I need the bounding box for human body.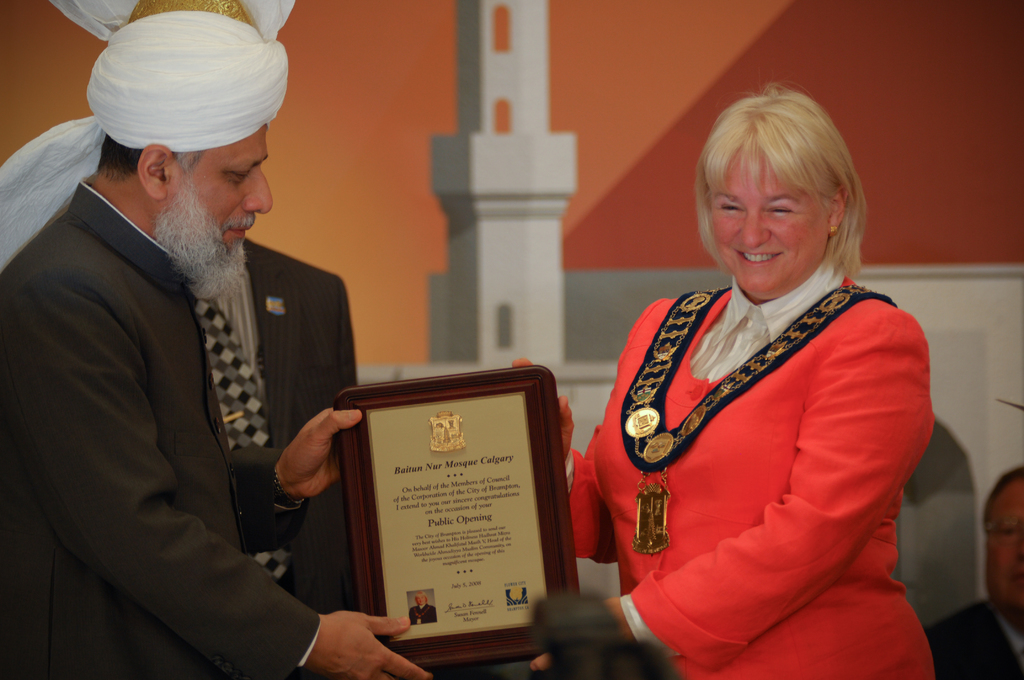
Here it is: <region>0, 0, 435, 679</region>.
